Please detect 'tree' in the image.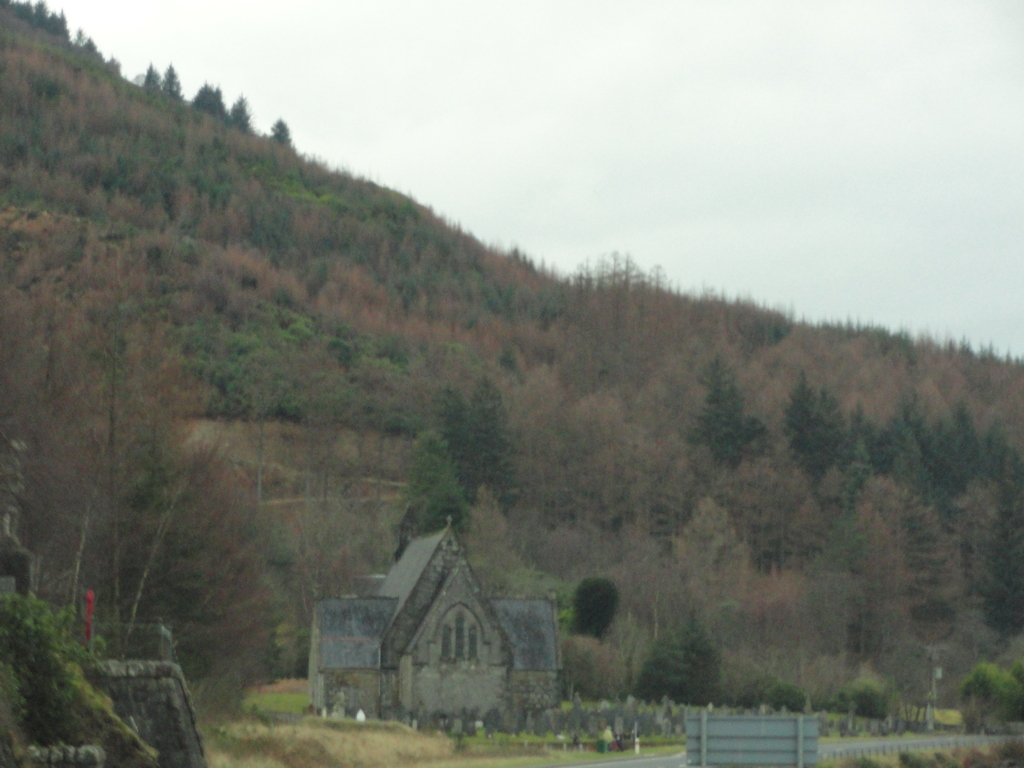
bbox(0, 0, 292, 160).
